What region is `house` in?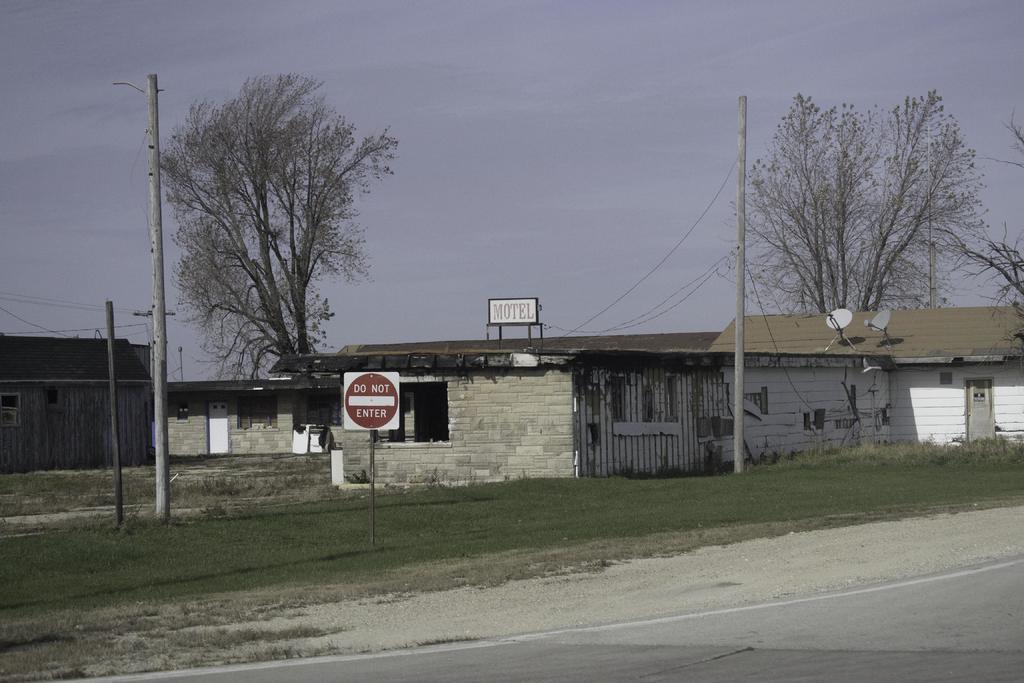
[x1=4, y1=319, x2=168, y2=477].
